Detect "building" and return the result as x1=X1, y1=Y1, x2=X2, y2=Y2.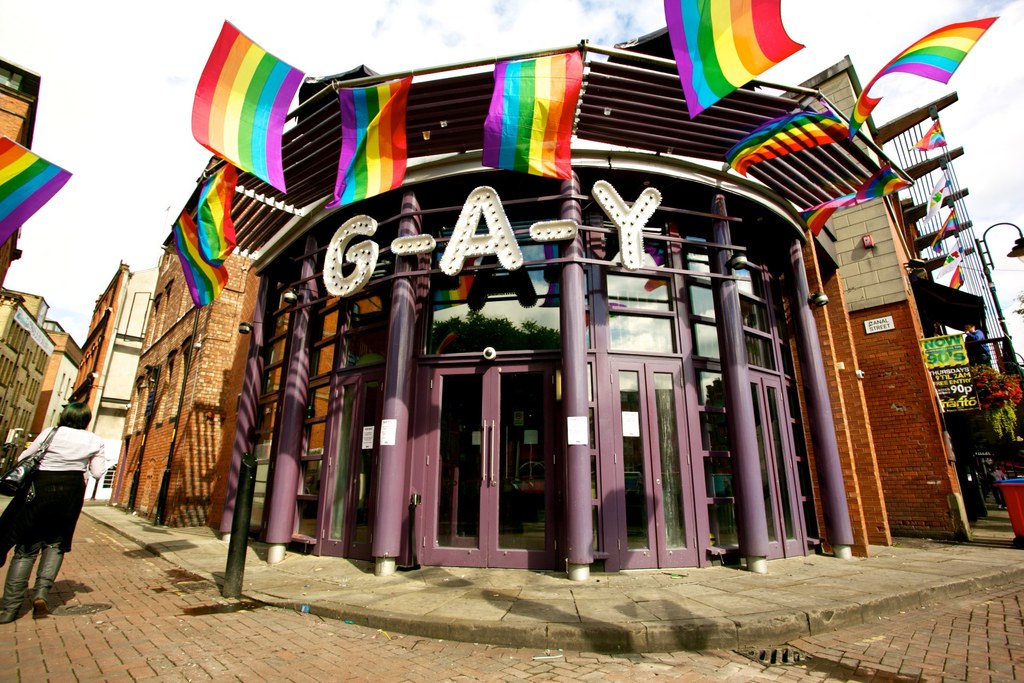
x1=142, y1=31, x2=1000, y2=575.
